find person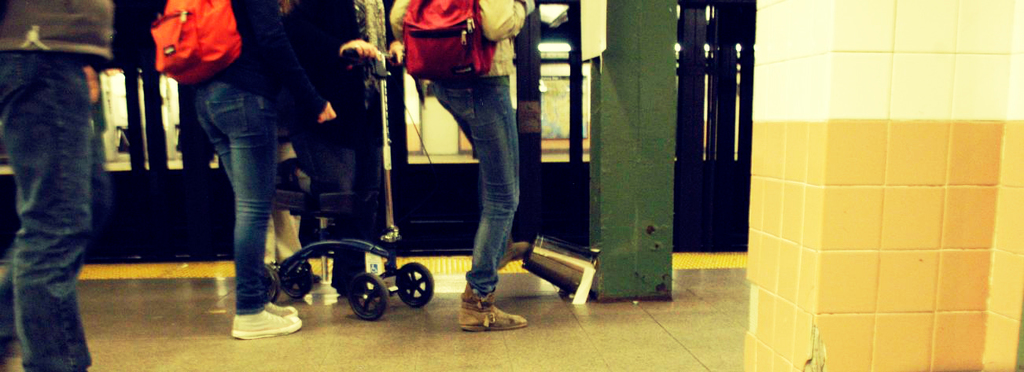
[left=263, top=0, right=324, bottom=282]
